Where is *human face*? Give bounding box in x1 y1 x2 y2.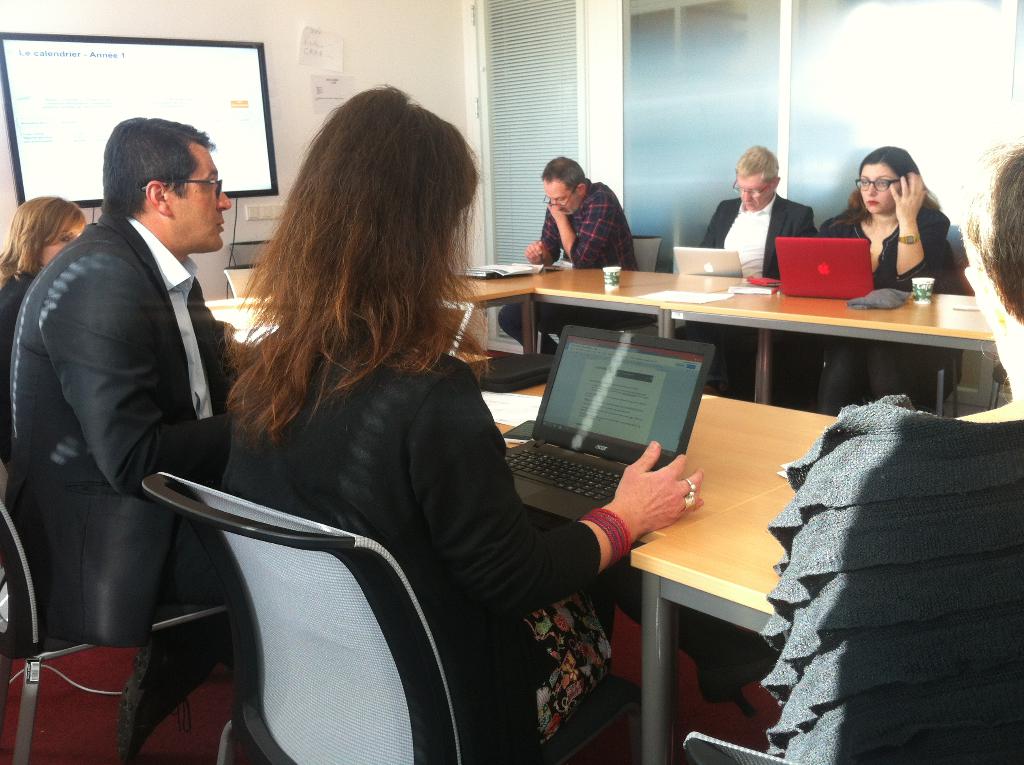
861 163 898 214.
